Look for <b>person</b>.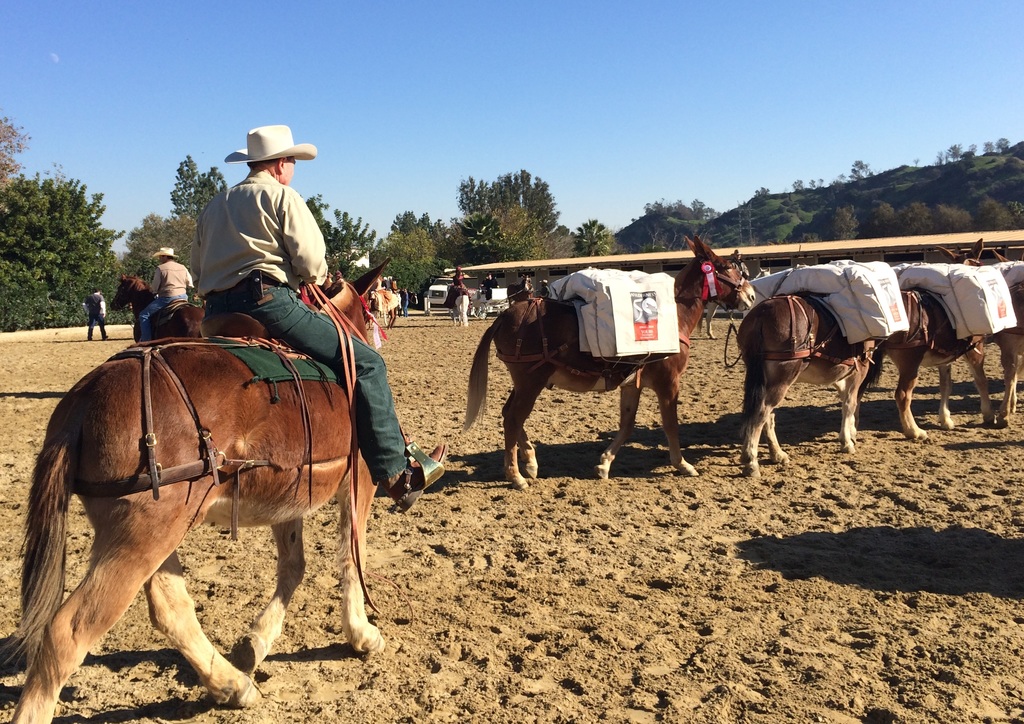
Found: bbox=(396, 283, 412, 318).
